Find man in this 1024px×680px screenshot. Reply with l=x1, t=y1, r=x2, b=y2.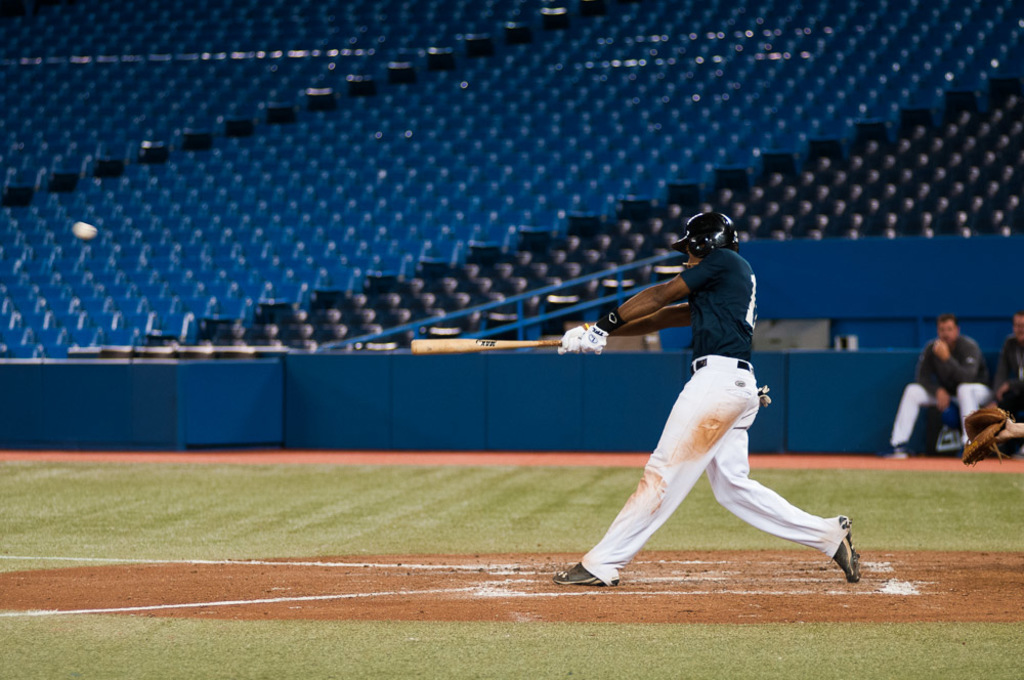
l=547, t=206, r=868, b=593.
